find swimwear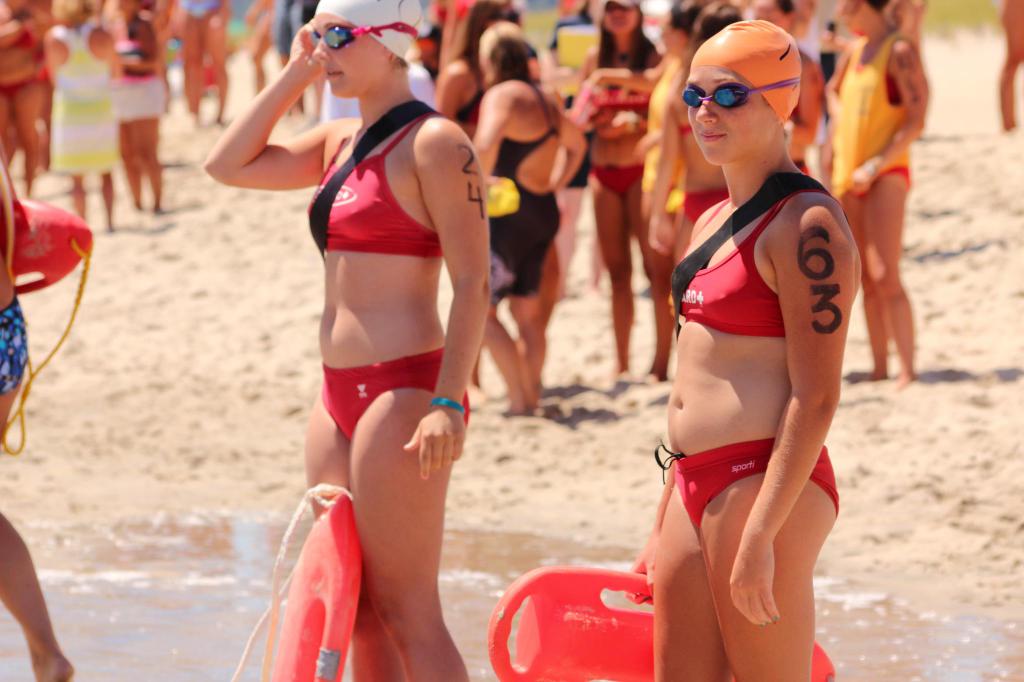
(319,109,448,258)
